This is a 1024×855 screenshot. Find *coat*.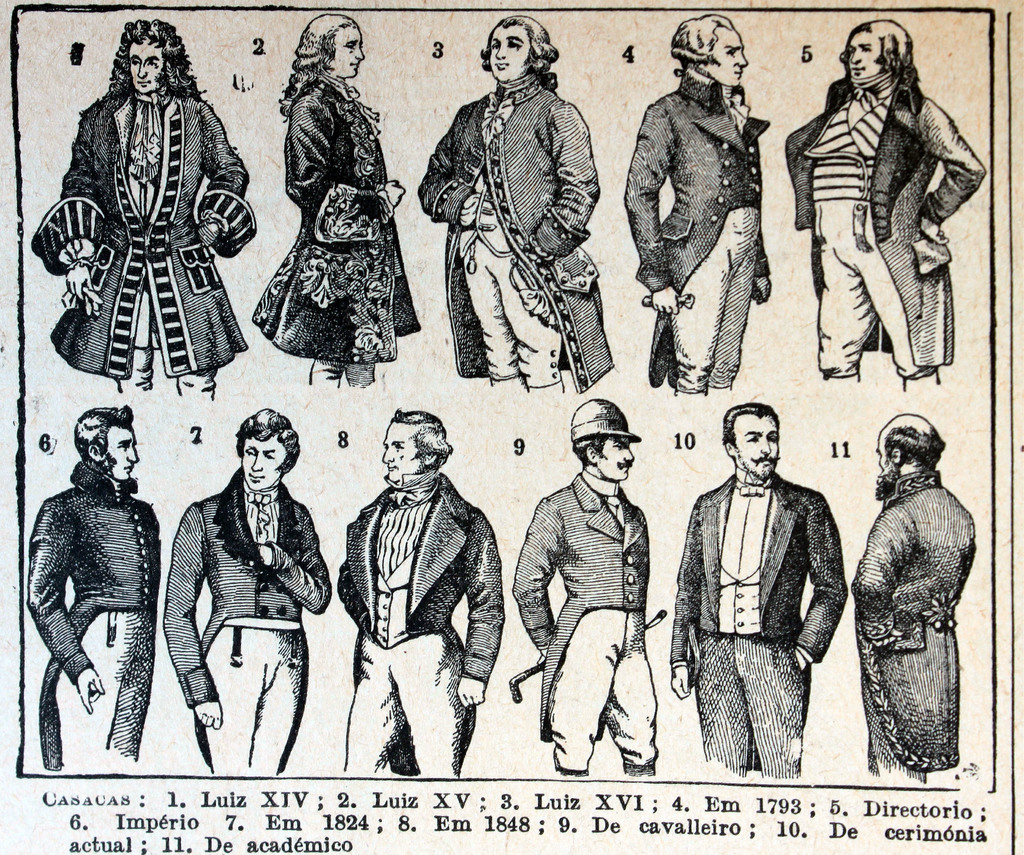
Bounding box: BBox(27, 463, 159, 771).
